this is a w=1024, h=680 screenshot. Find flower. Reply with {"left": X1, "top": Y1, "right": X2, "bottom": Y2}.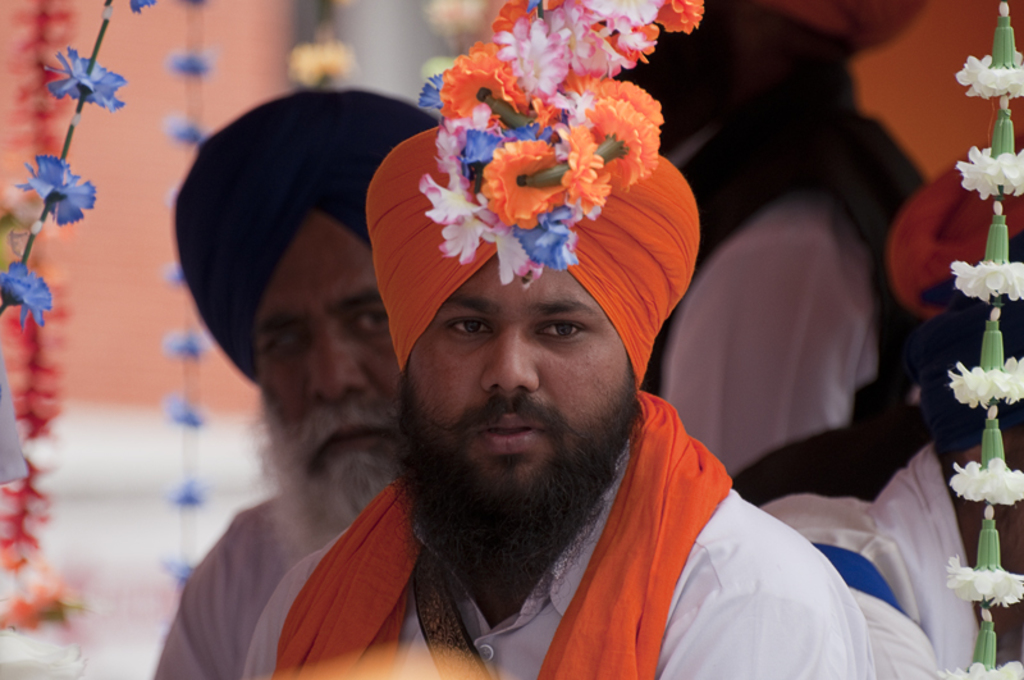
{"left": 0, "top": 259, "right": 50, "bottom": 319}.
